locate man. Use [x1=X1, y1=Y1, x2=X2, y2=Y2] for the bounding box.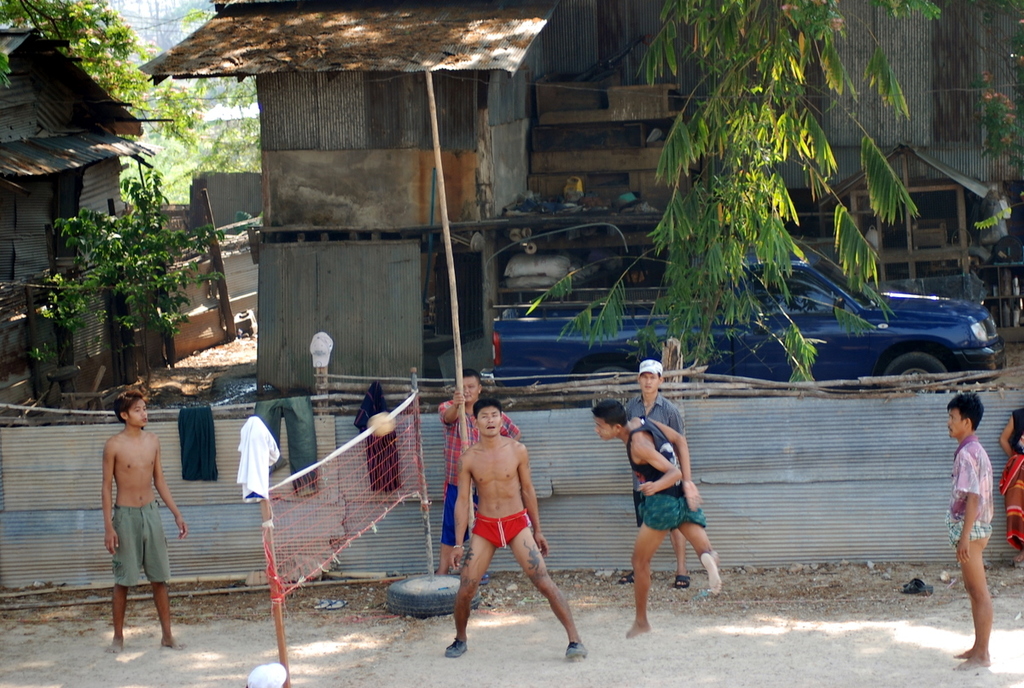
[x1=616, y1=361, x2=685, y2=589].
